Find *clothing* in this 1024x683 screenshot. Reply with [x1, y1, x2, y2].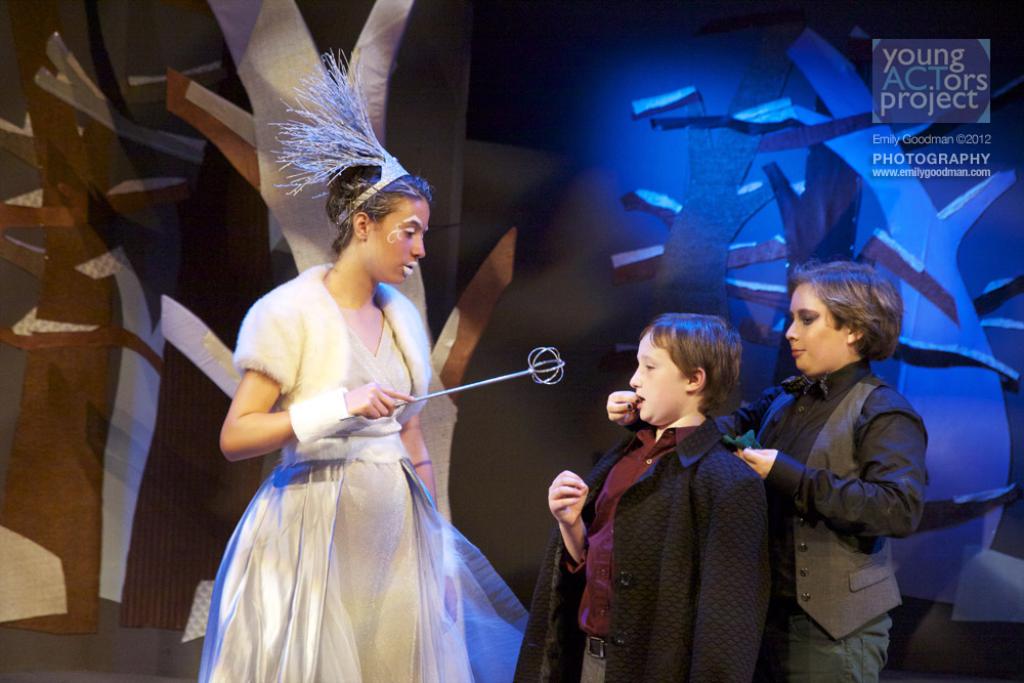
[551, 390, 799, 682].
